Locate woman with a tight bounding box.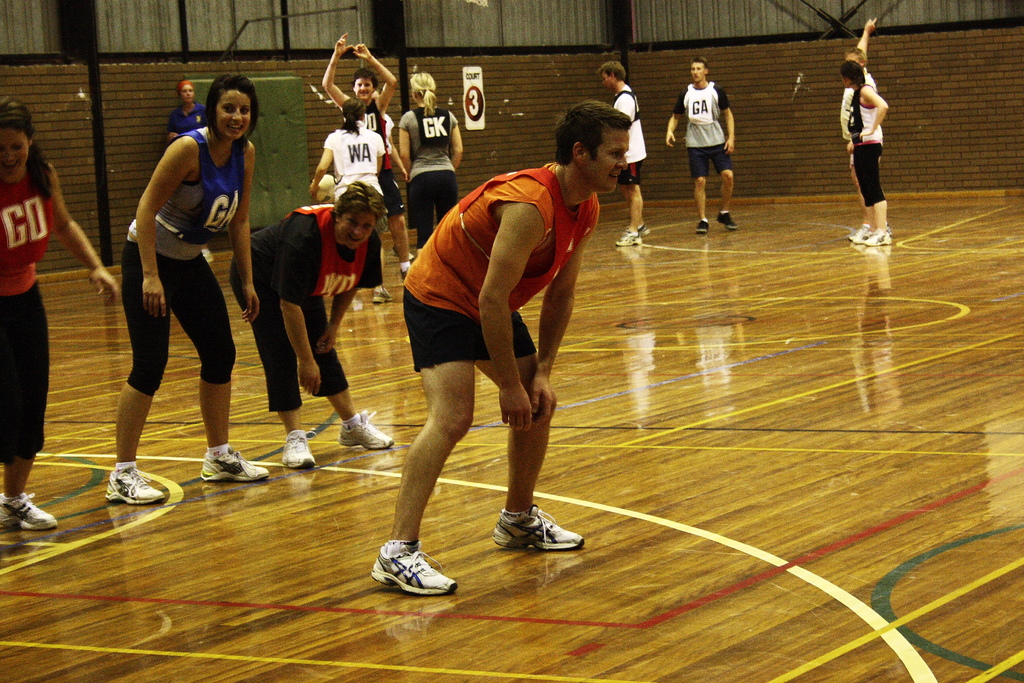
<region>396, 72, 465, 256</region>.
